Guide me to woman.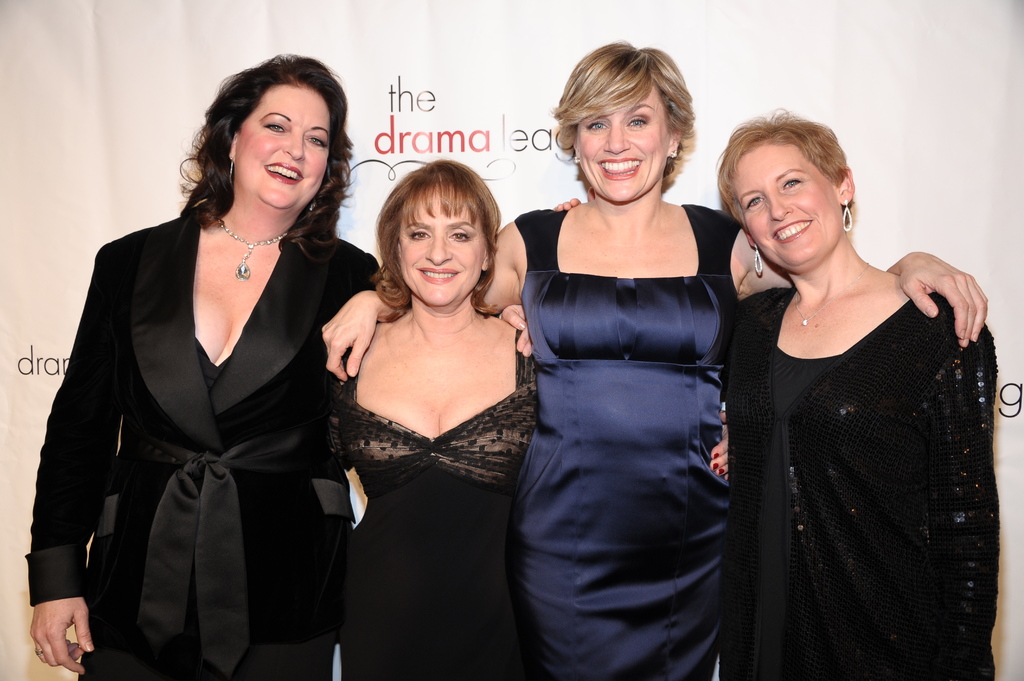
Guidance: box=[37, 68, 372, 680].
